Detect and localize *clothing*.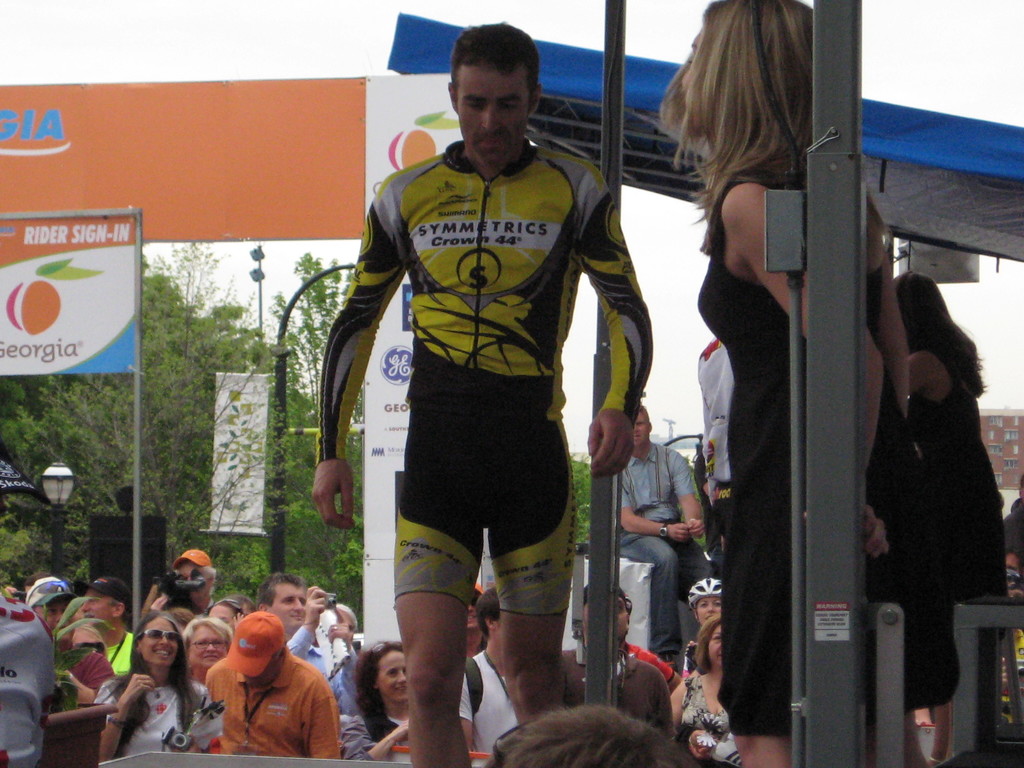
Localized at box=[456, 654, 517, 767].
